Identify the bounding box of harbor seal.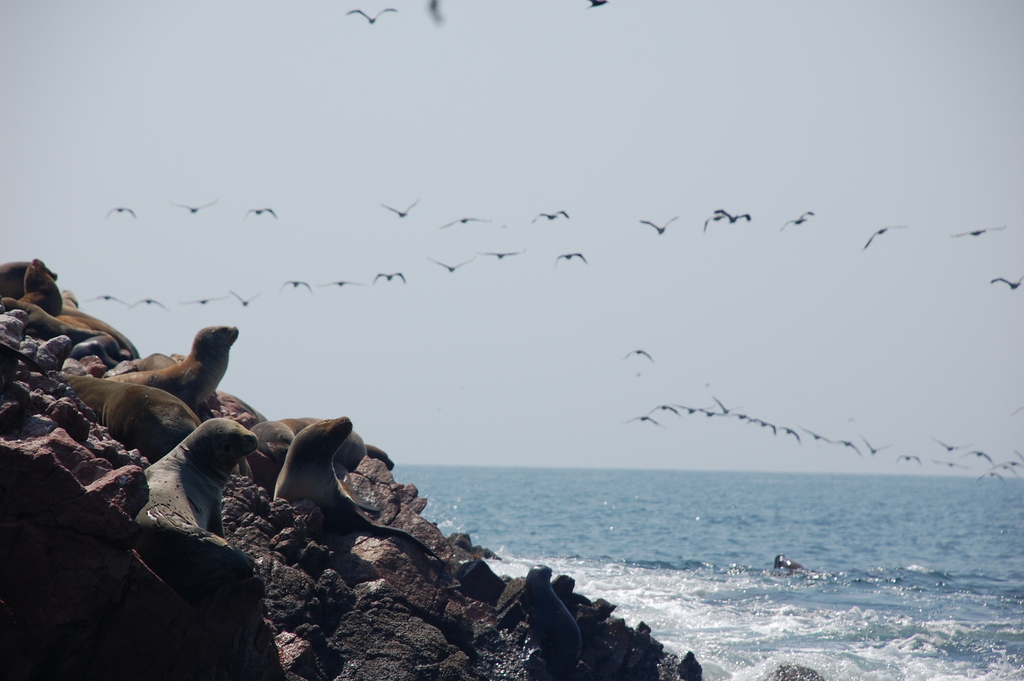
(116, 331, 248, 429).
